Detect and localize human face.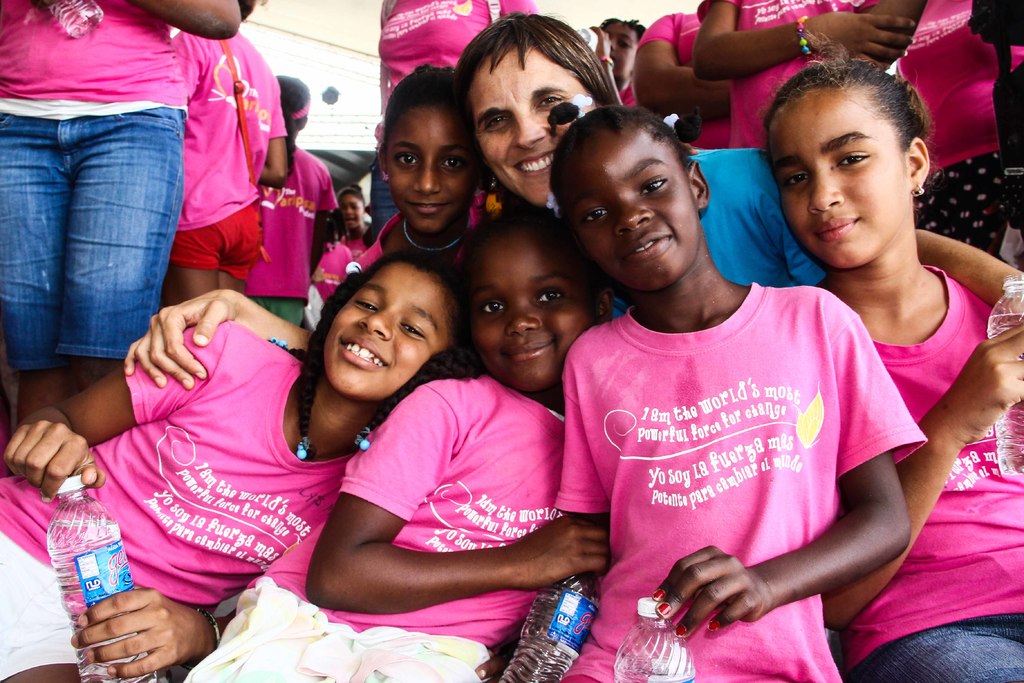
Localized at (left=341, top=194, right=362, bottom=226).
